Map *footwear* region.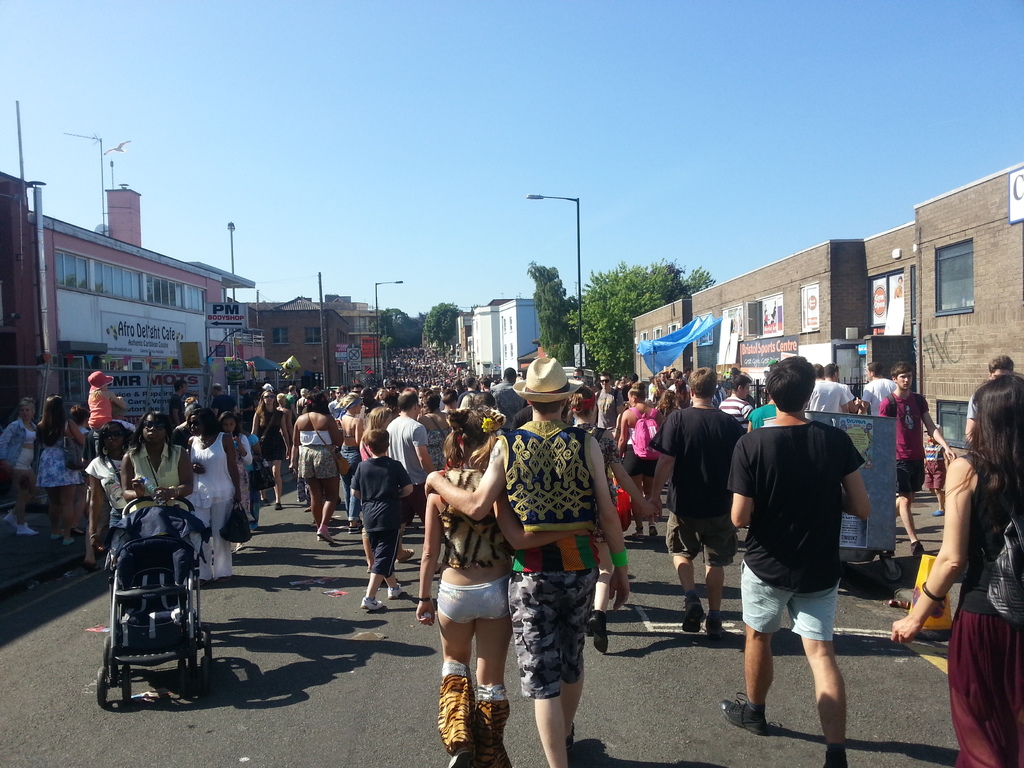
Mapped to 356 518 362 528.
